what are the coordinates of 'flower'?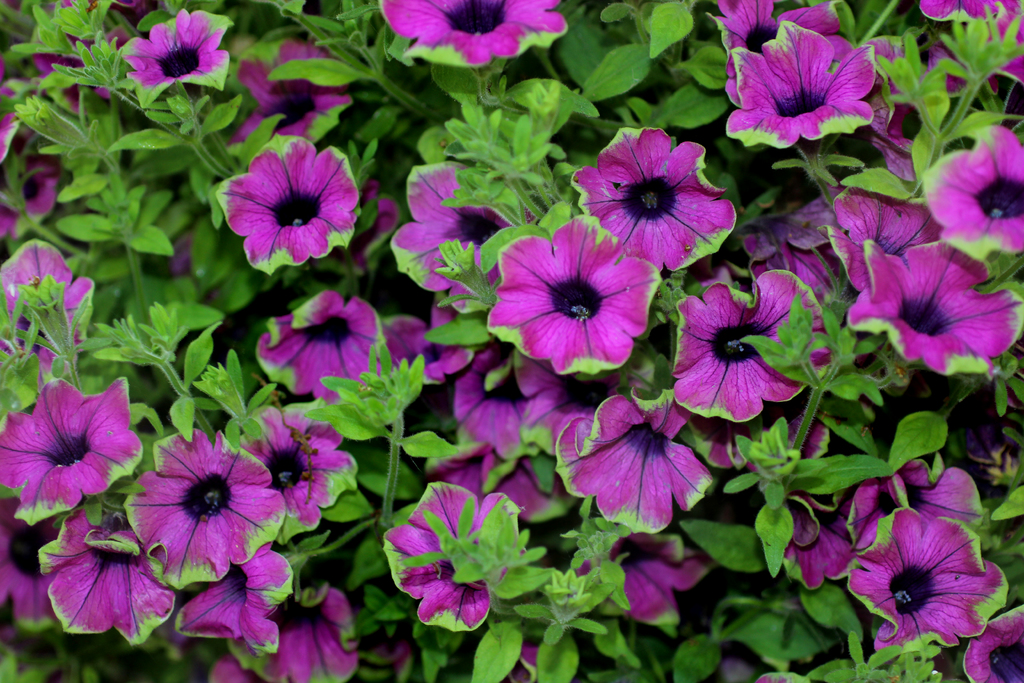
959/604/1023/682.
